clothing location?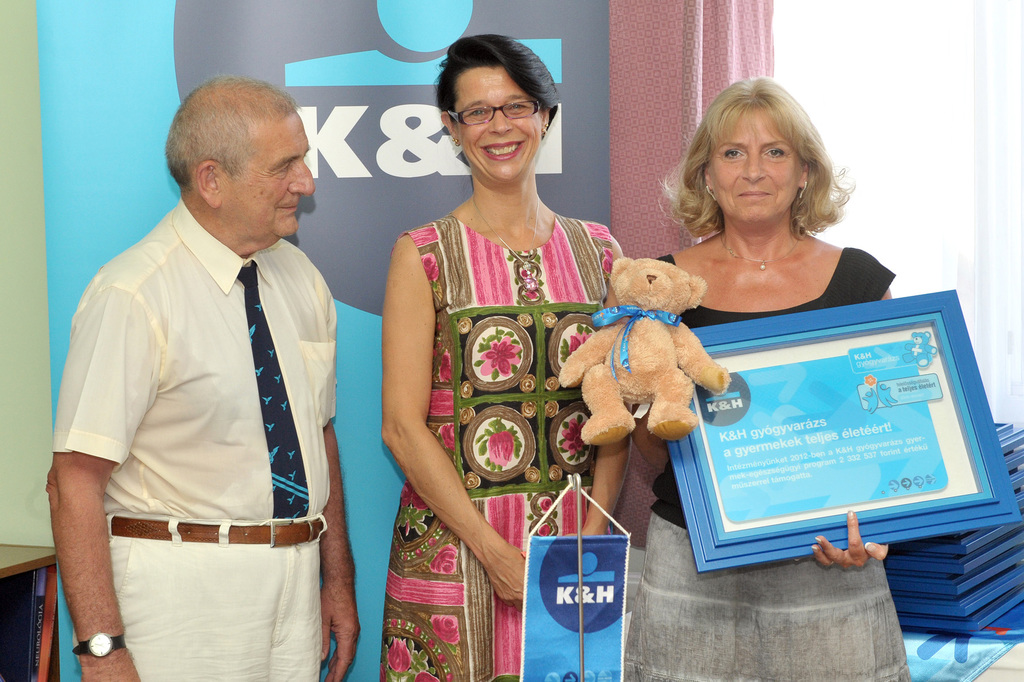
x1=619, y1=249, x2=925, y2=681
